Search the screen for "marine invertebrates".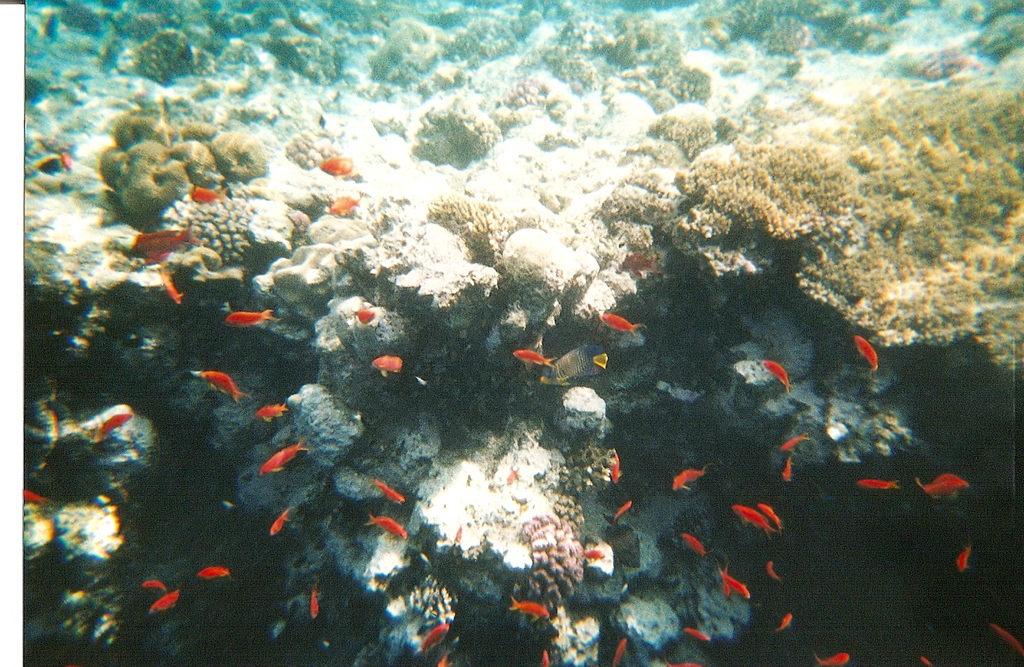
Found at 760 14 835 60.
